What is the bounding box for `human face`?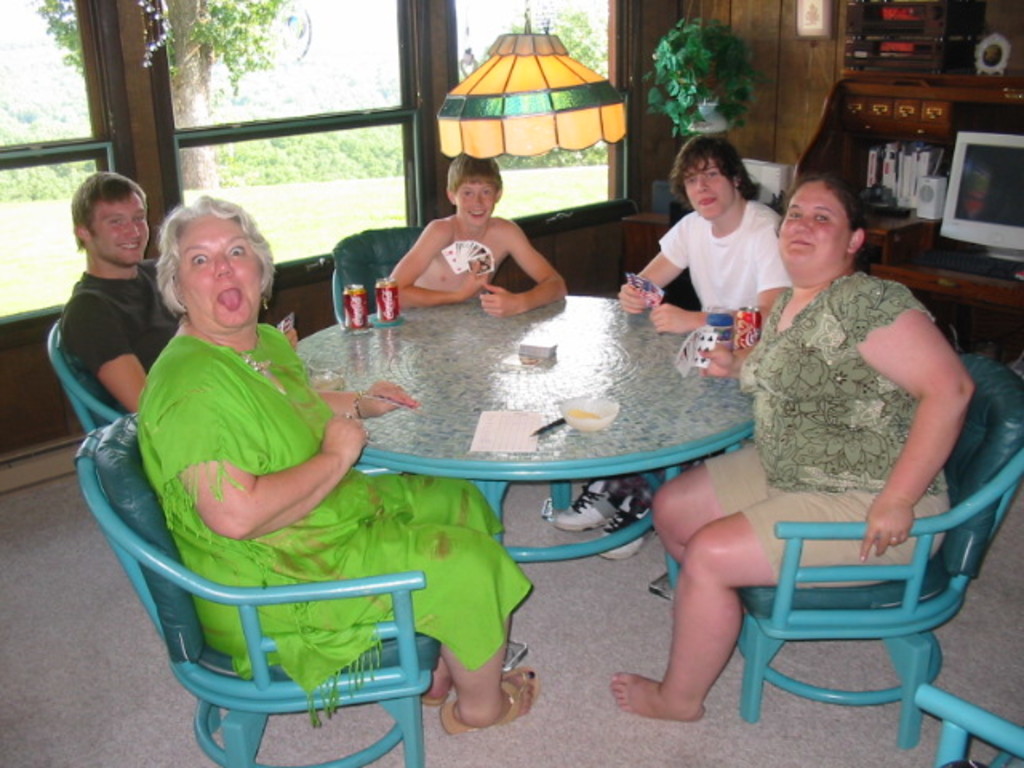
<region>779, 184, 850, 285</region>.
